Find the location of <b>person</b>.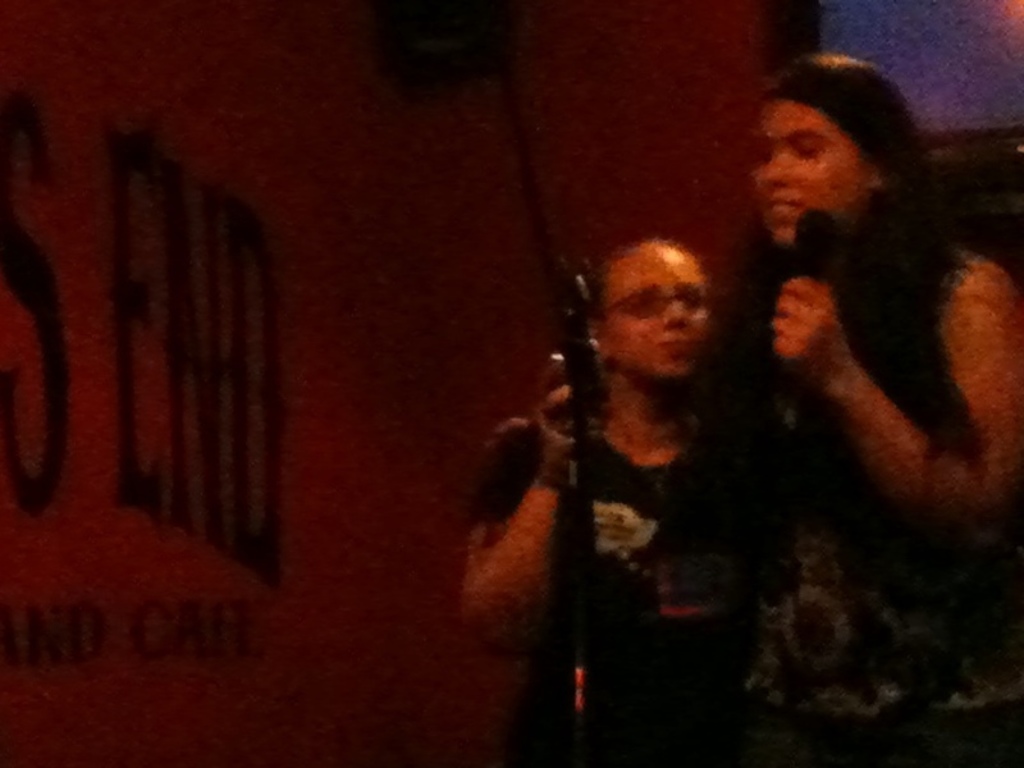
Location: [left=479, top=47, right=1023, bottom=767].
